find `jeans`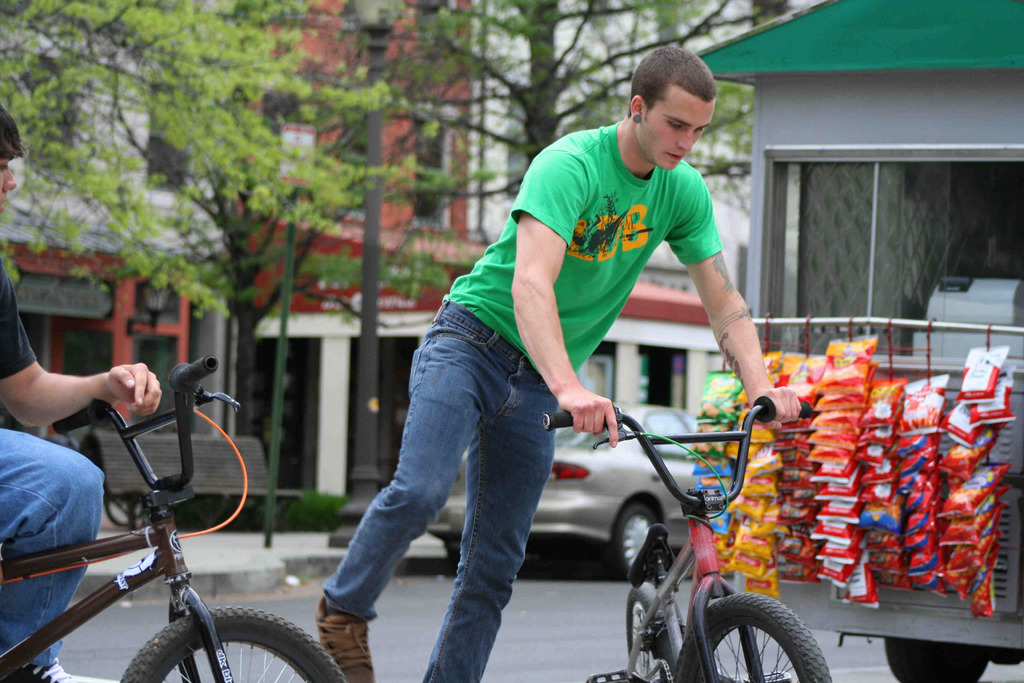
box(0, 424, 110, 671)
